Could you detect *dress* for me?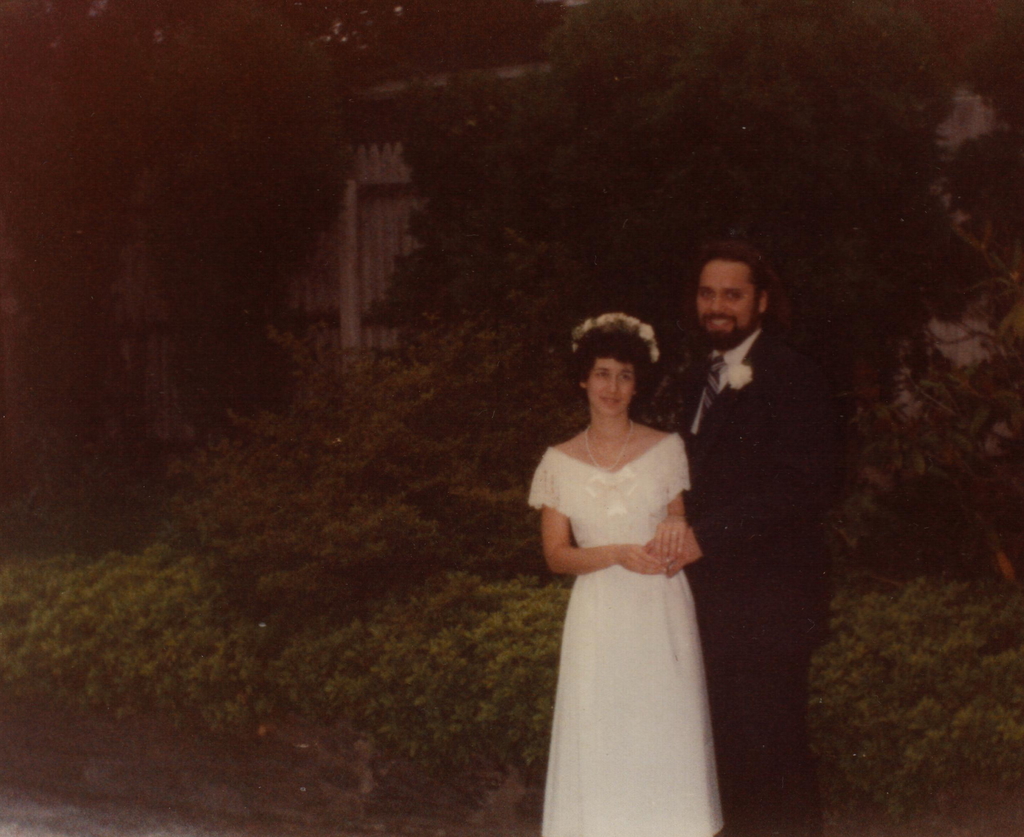
Detection result: <bbox>532, 430, 723, 836</bbox>.
